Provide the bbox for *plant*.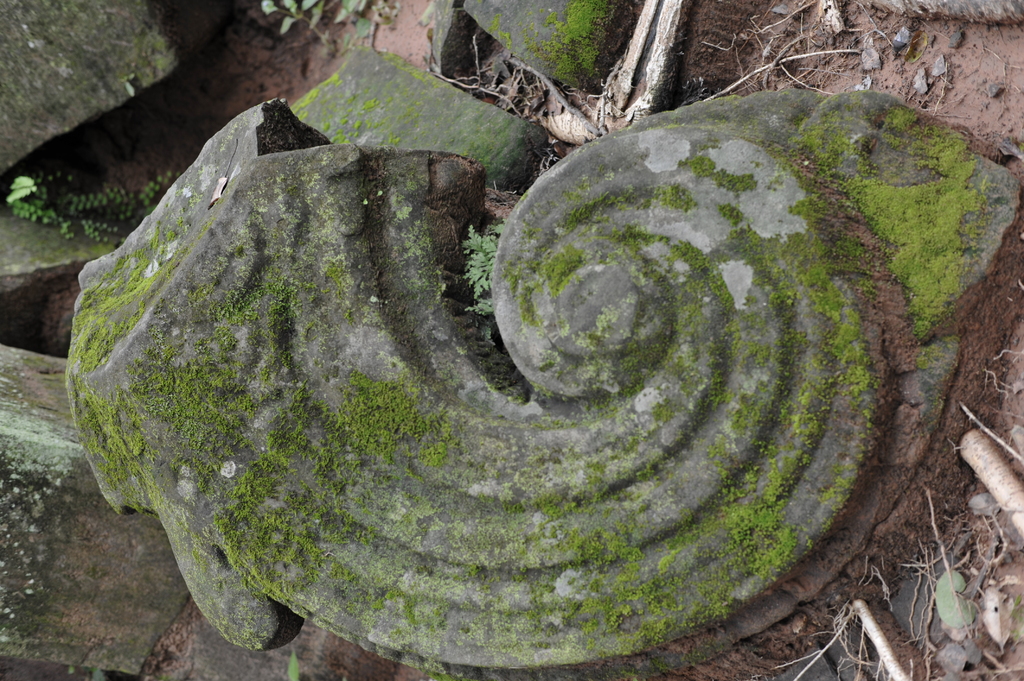
[x1=716, y1=199, x2=755, y2=223].
